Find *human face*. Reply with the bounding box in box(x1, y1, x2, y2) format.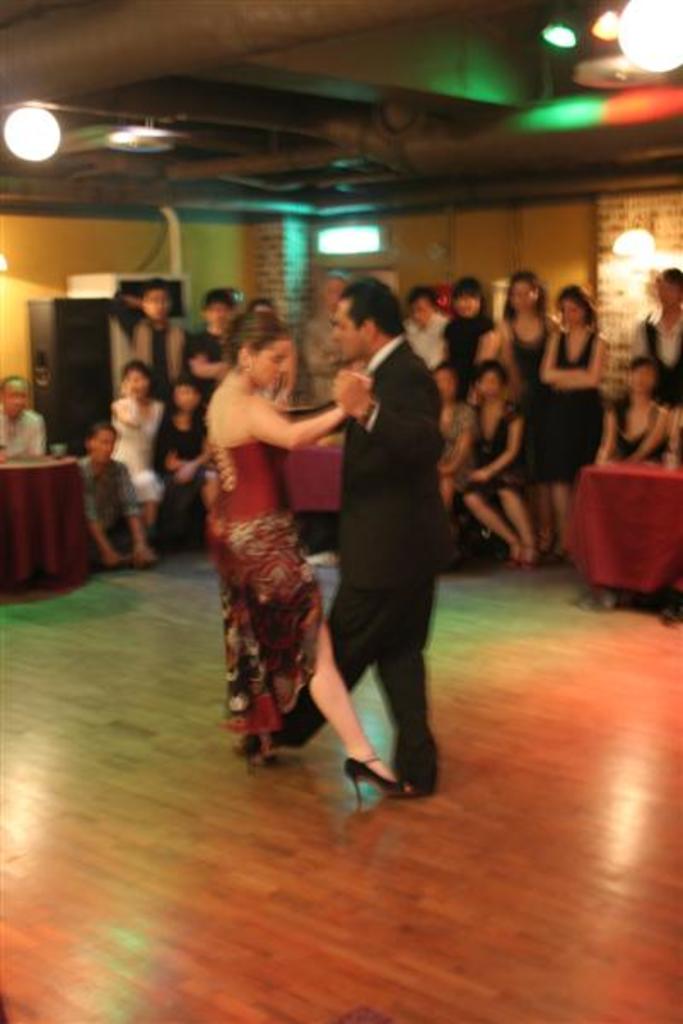
box(251, 340, 289, 391).
